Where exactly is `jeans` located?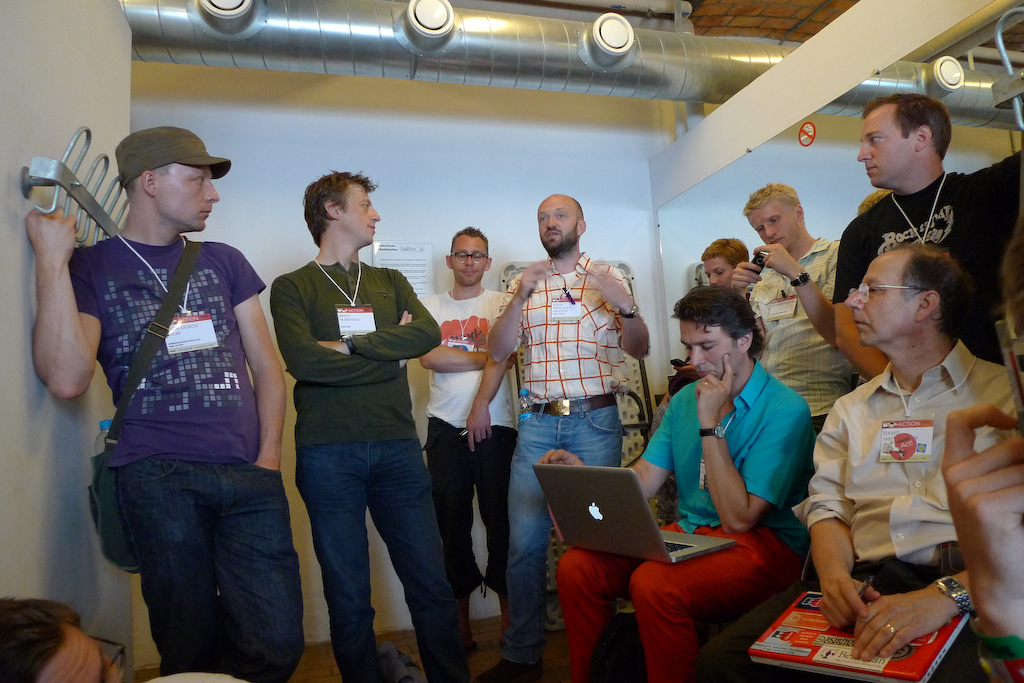
Its bounding box is 86 454 300 676.
